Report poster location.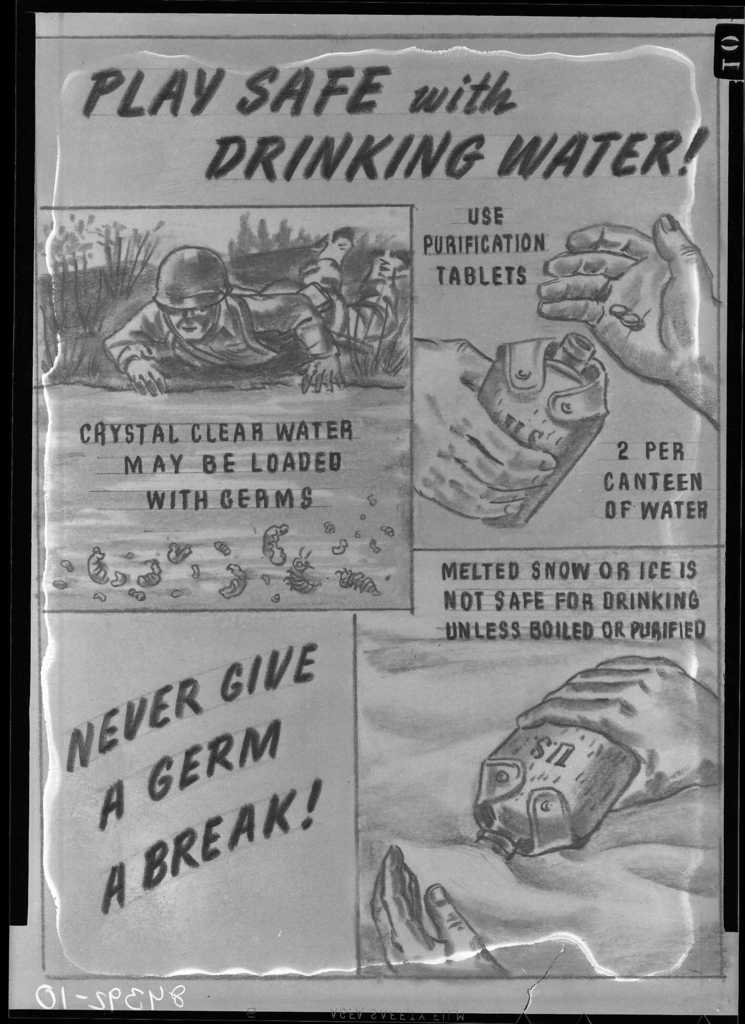
Report: x1=0, y1=0, x2=744, y2=1023.
